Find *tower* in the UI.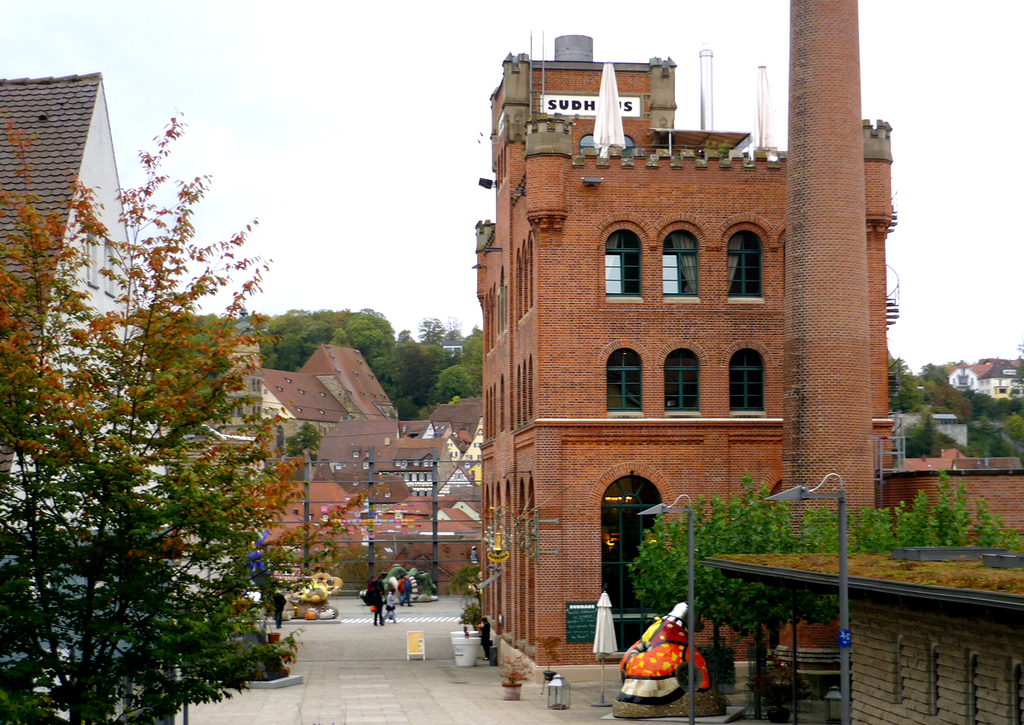
UI element at (452,0,928,717).
